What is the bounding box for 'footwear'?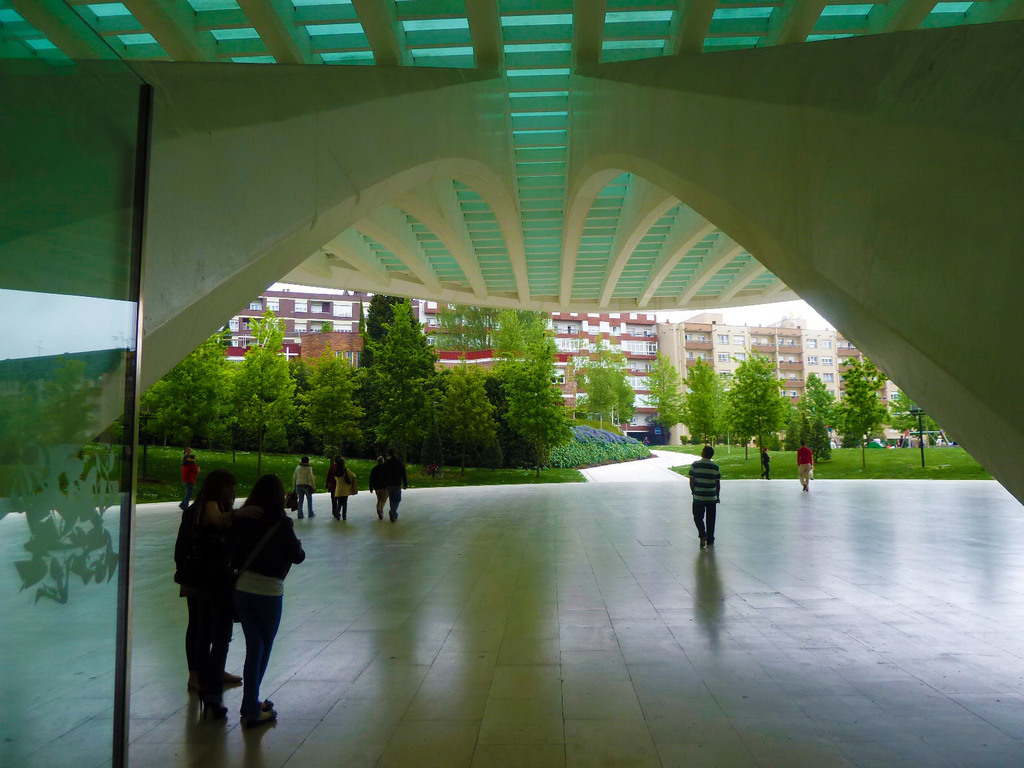
crop(336, 515, 340, 519).
